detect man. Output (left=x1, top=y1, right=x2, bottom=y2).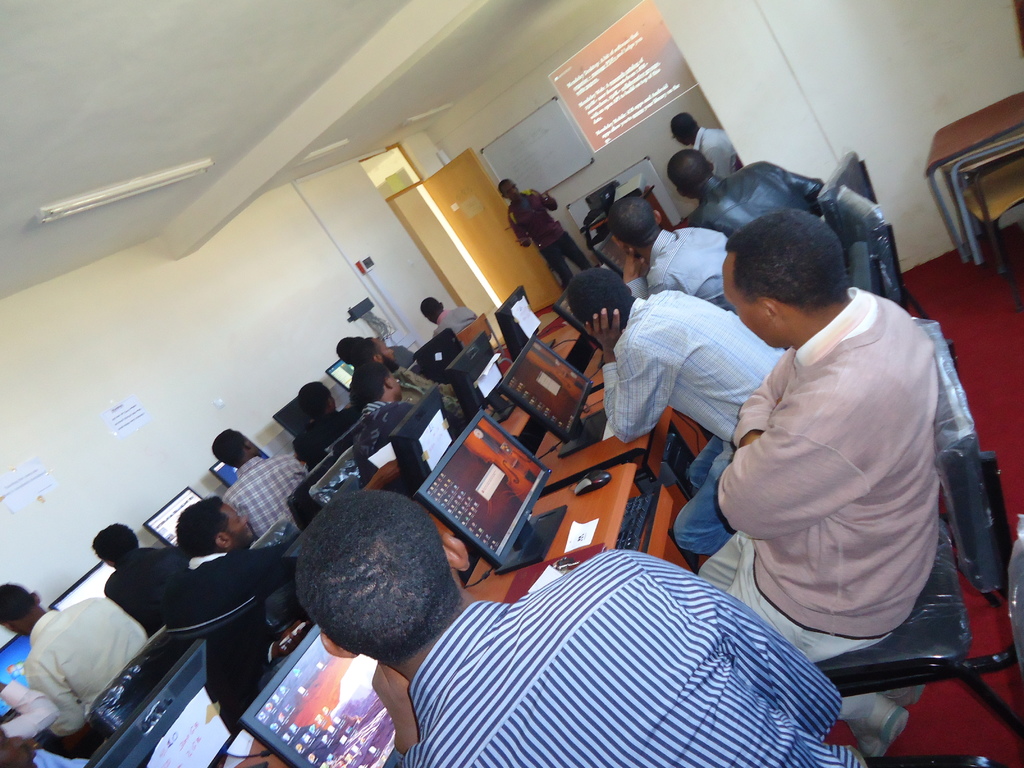
(left=0, top=583, right=147, bottom=734).
